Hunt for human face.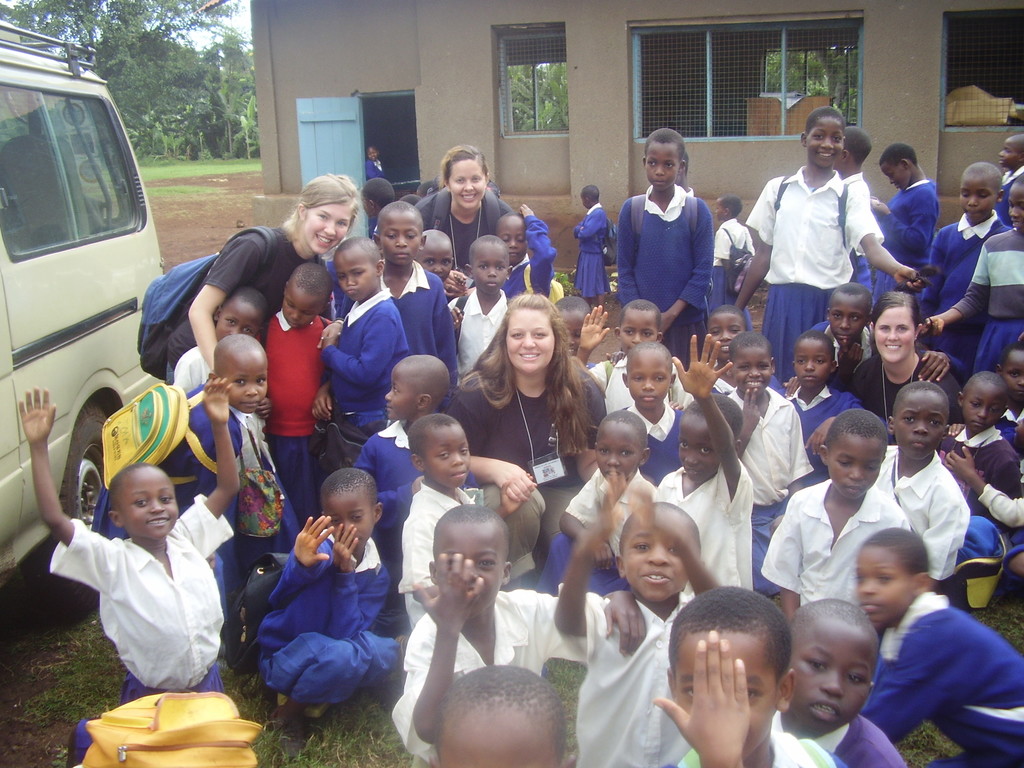
Hunted down at l=385, t=365, r=414, b=420.
